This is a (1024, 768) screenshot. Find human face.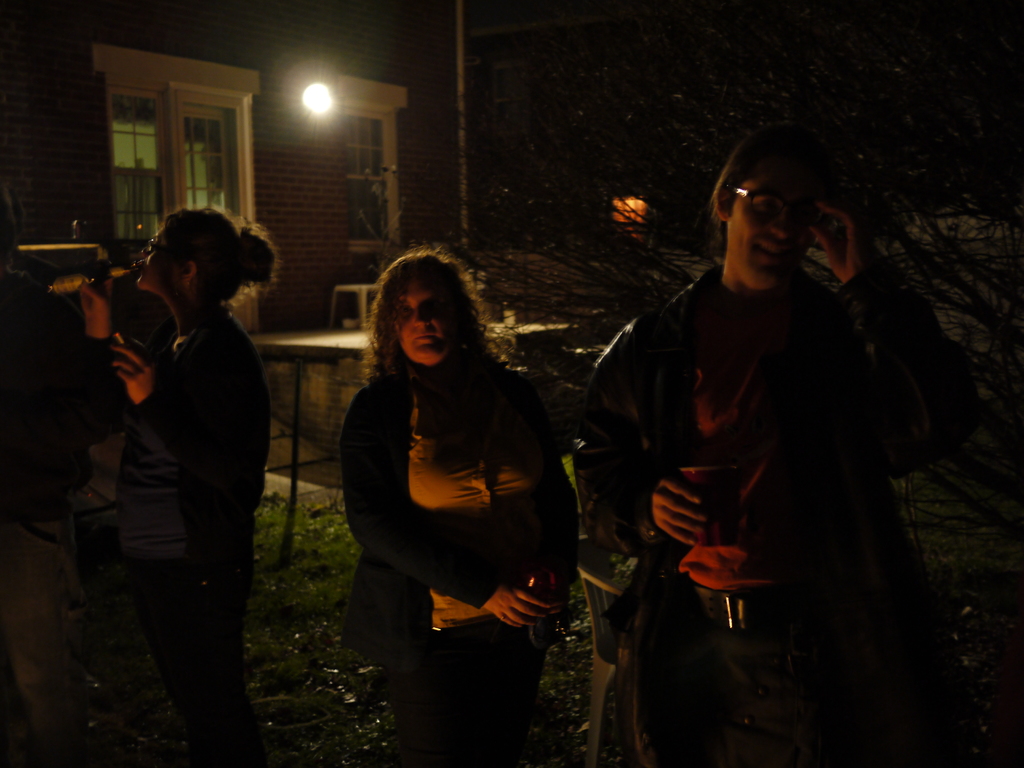
Bounding box: 395,282,453,366.
